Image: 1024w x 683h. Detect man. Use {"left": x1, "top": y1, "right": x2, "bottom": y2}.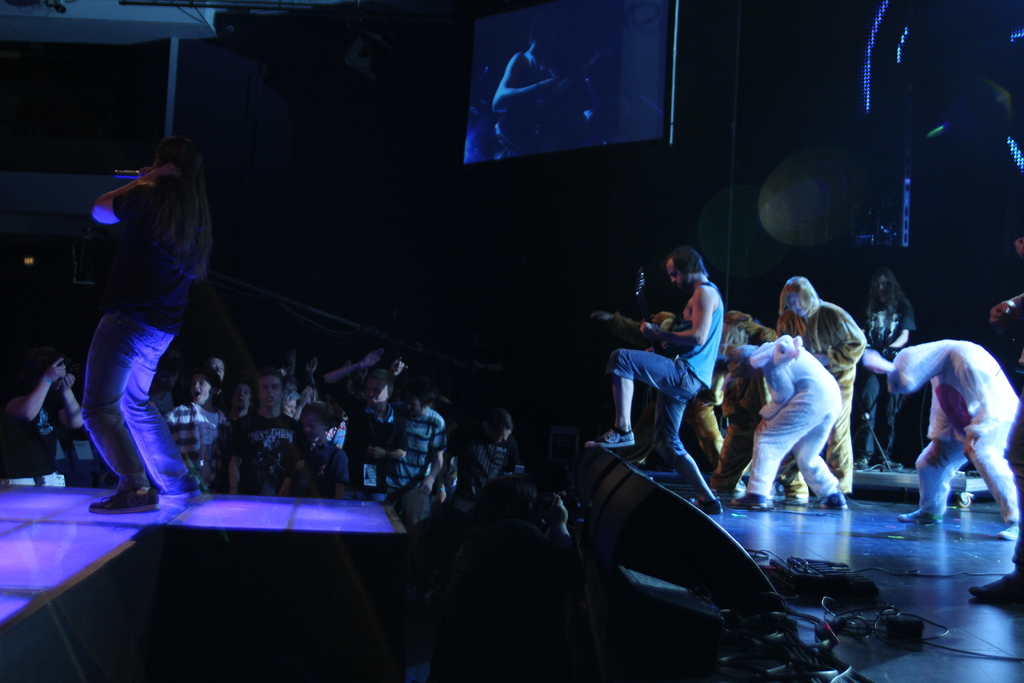
{"left": 454, "top": 425, "right": 522, "bottom": 502}.
